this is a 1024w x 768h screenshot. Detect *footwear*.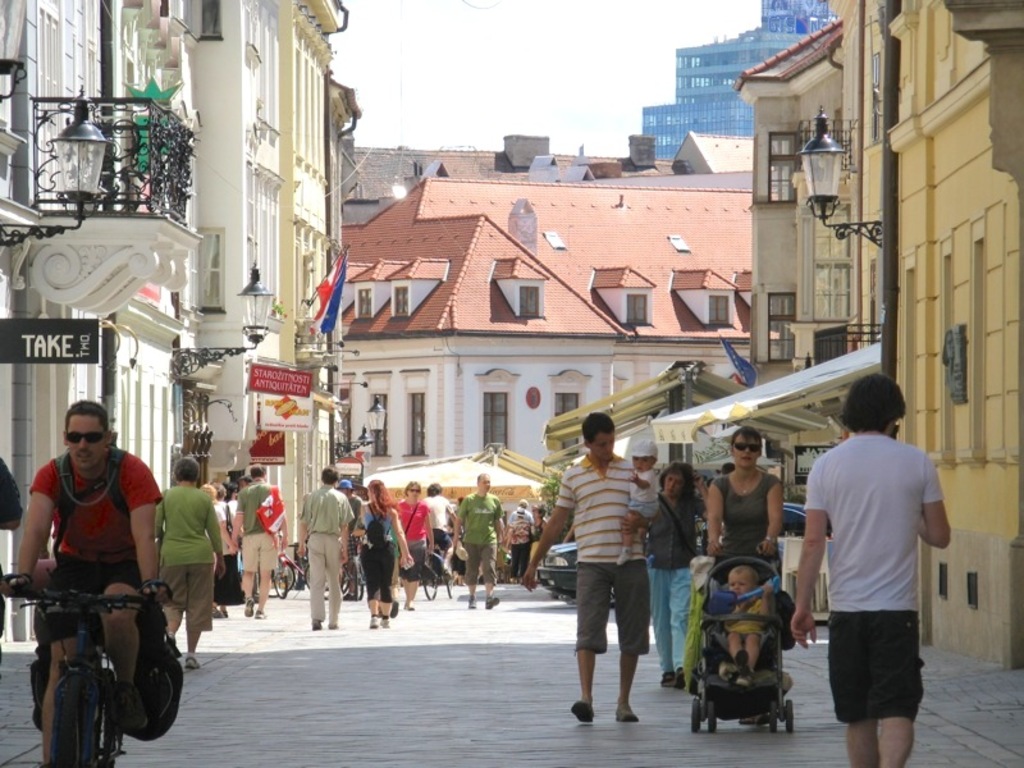
bbox=(187, 654, 201, 671).
